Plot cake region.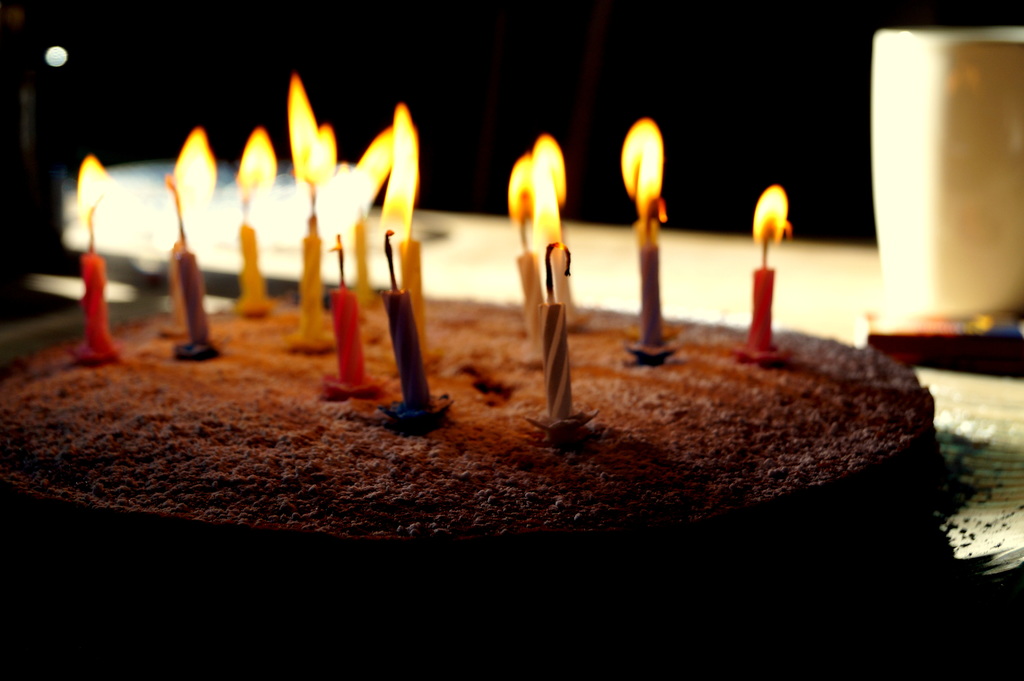
Plotted at Rect(0, 294, 934, 680).
